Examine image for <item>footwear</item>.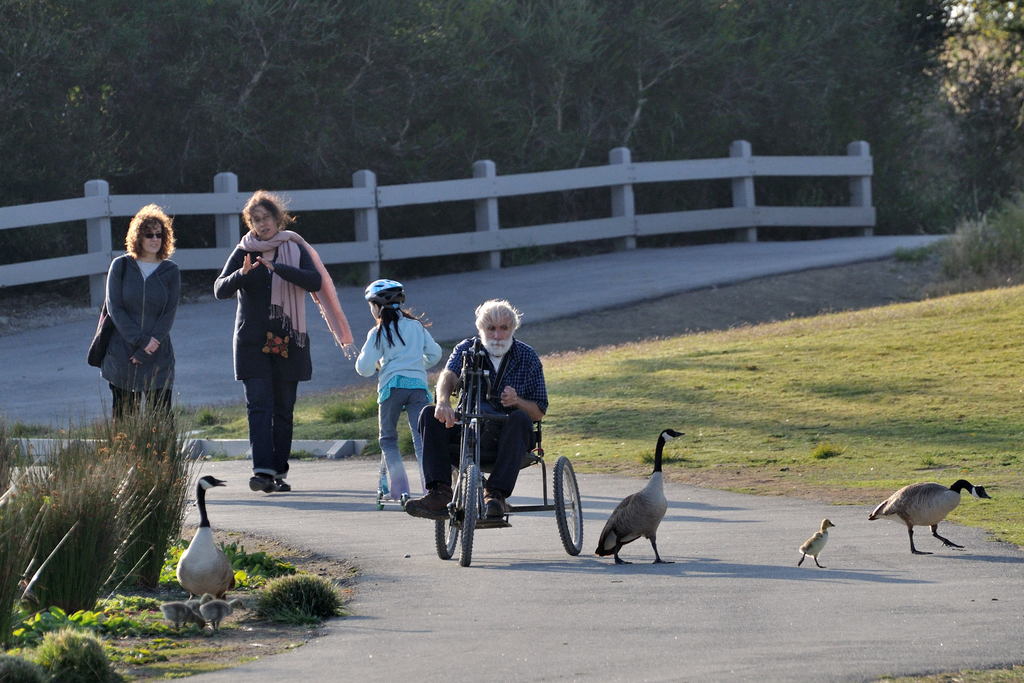
Examination result: crop(484, 499, 505, 520).
